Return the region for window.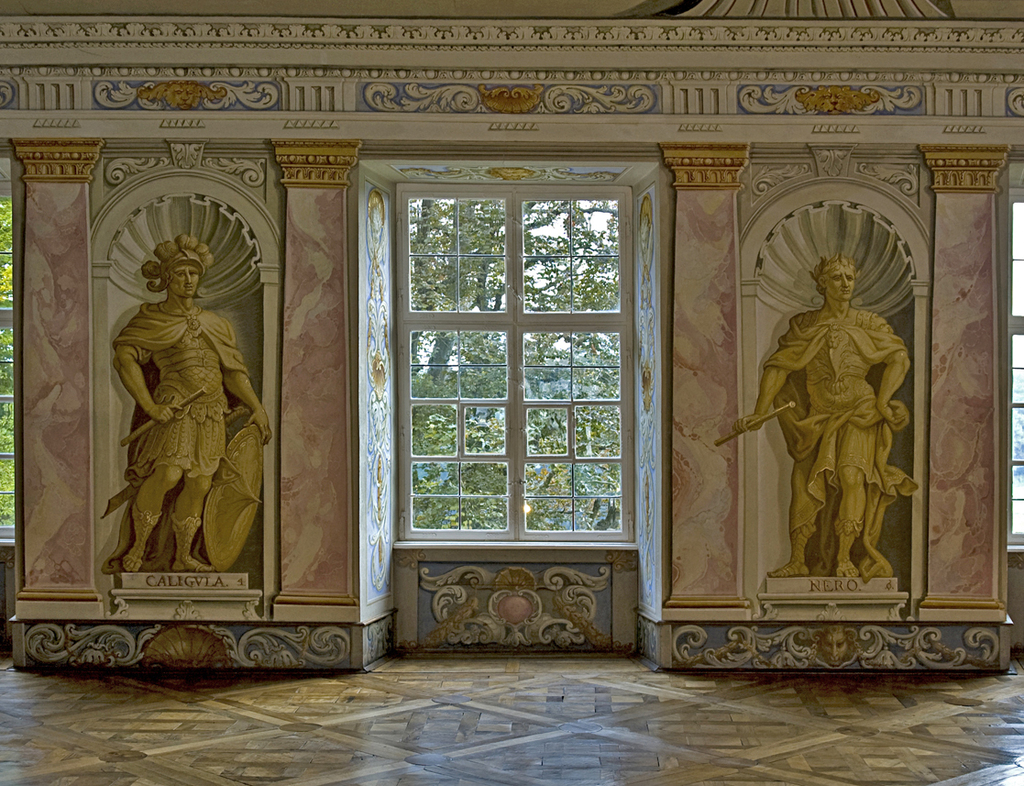
select_region(0, 154, 17, 545).
